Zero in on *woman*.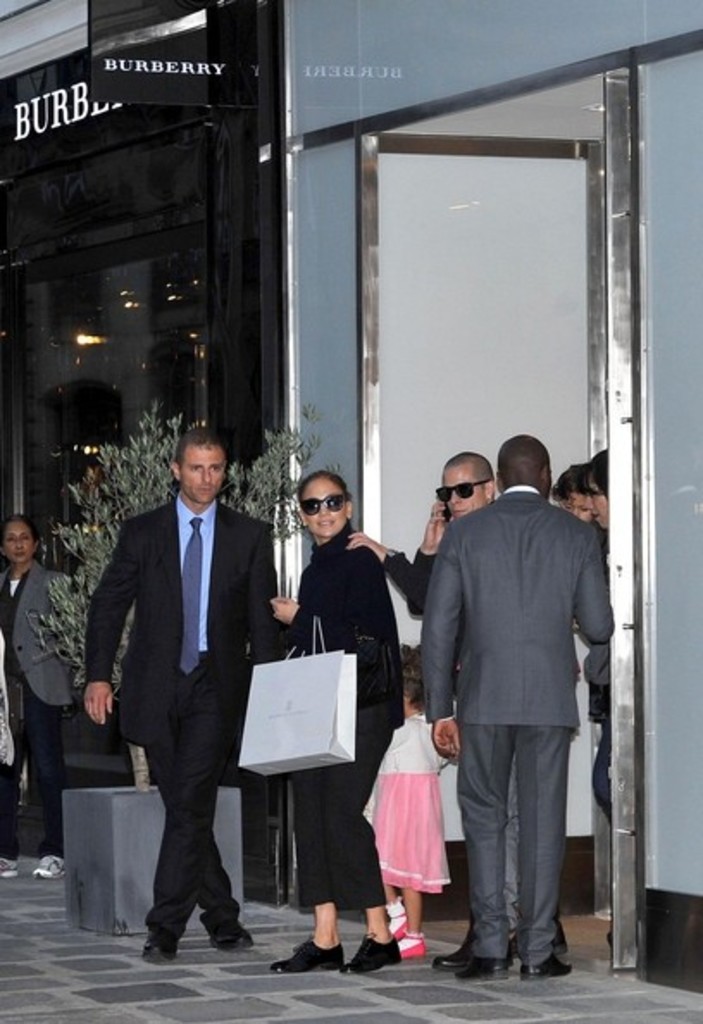
Zeroed in: {"x1": 586, "y1": 450, "x2": 608, "y2": 536}.
